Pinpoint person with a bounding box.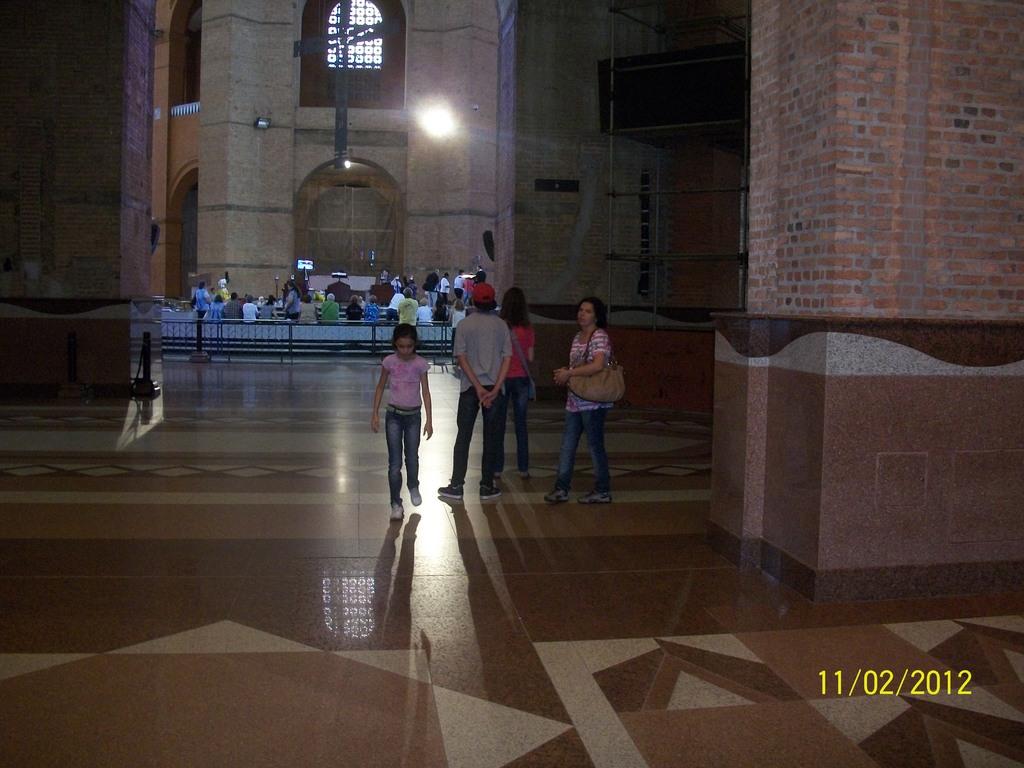
box(395, 287, 417, 328).
